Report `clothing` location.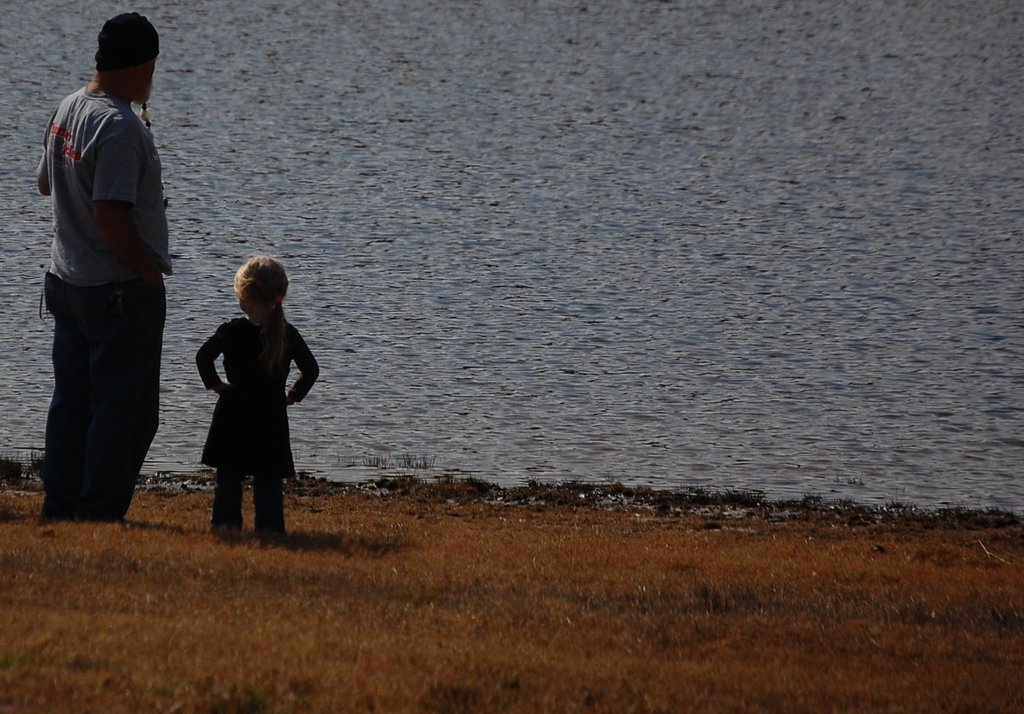
Report: [32, 29, 170, 517].
